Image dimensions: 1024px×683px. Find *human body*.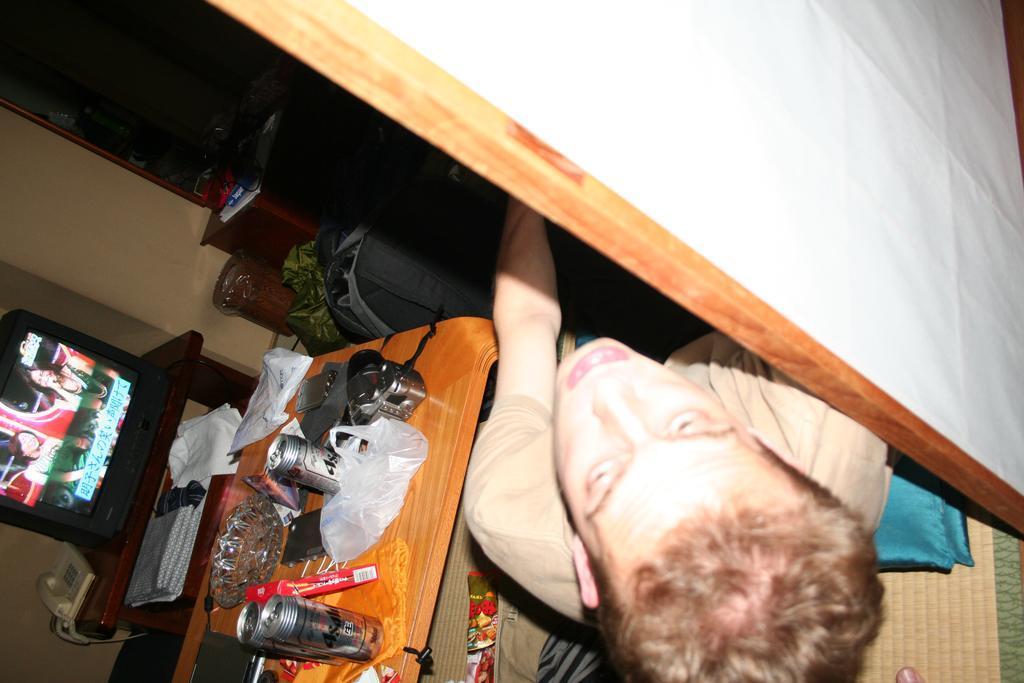
[462,193,904,682].
